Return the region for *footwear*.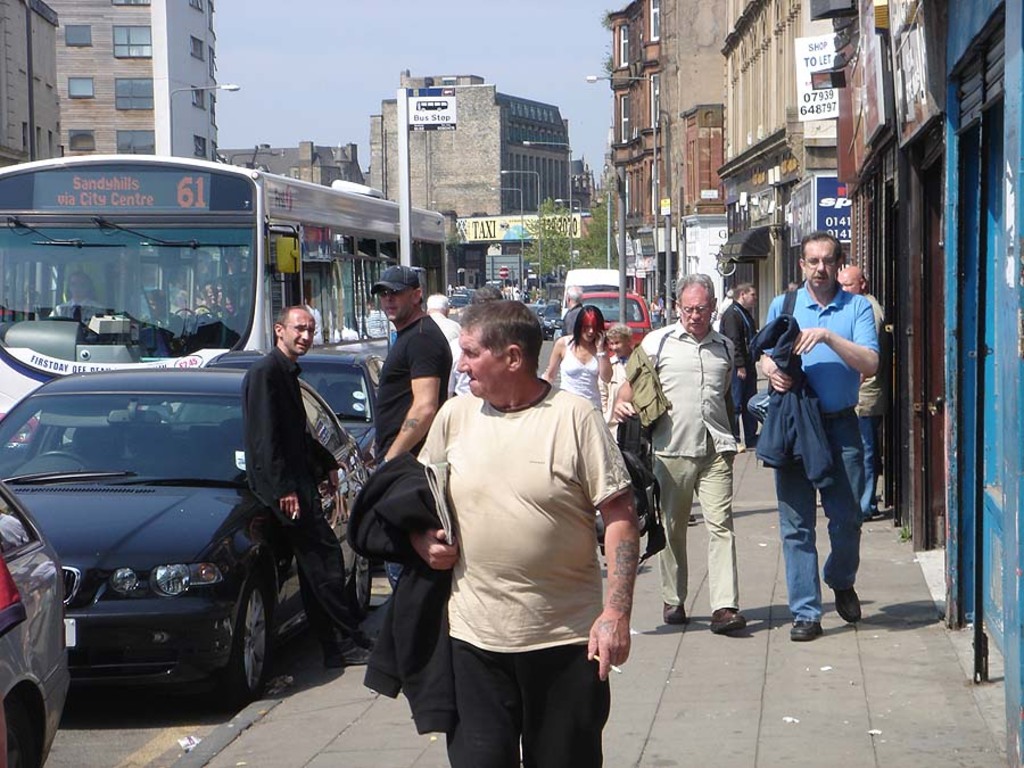
BBox(353, 633, 395, 650).
